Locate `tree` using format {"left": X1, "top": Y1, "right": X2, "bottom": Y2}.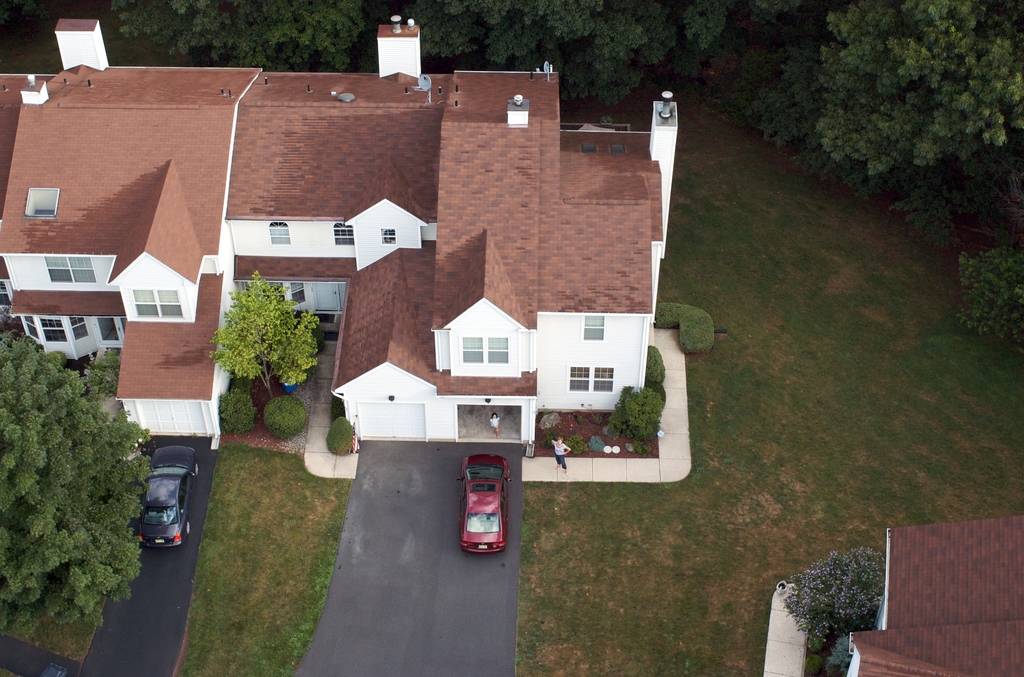
{"left": 5, "top": 325, "right": 134, "bottom": 638}.
